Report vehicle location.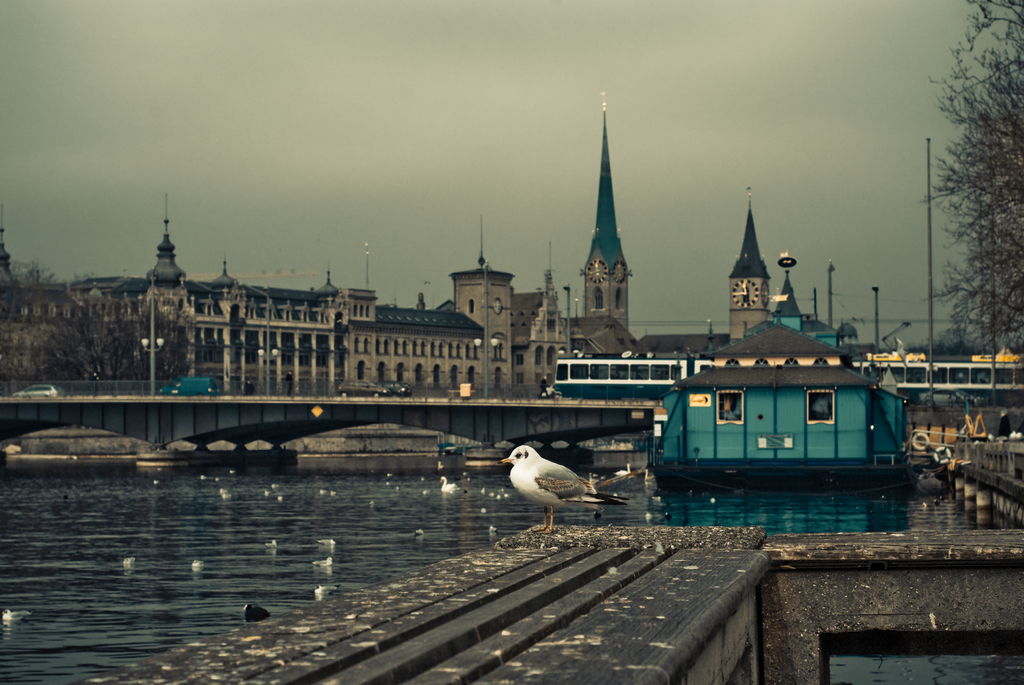
Report: 390,384,417,400.
